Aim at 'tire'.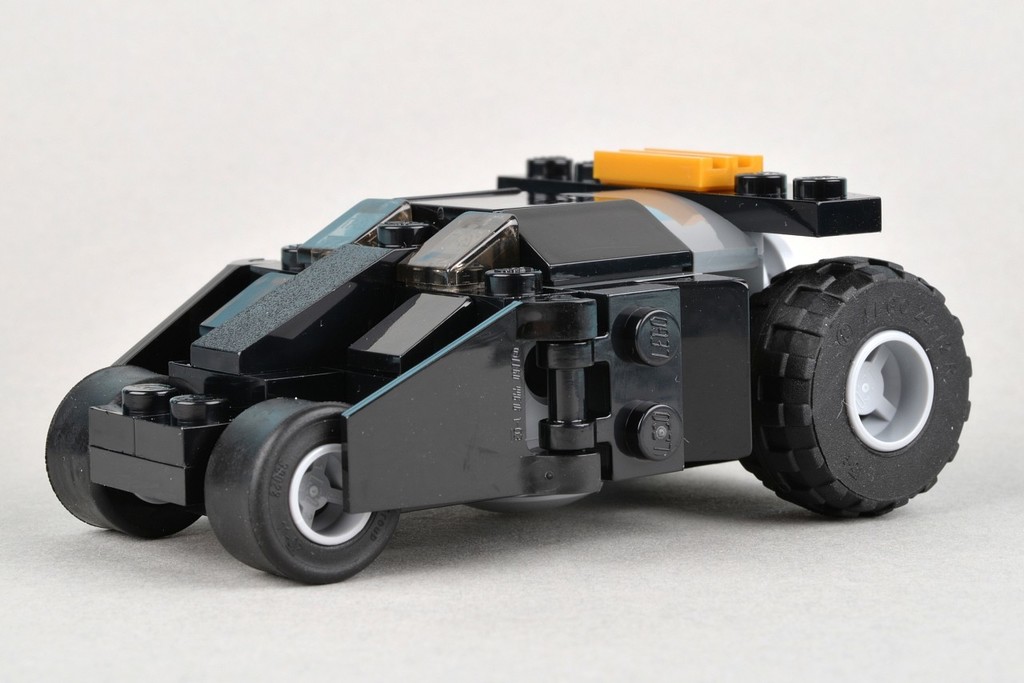
Aimed at BBox(44, 367, 208, 539).
